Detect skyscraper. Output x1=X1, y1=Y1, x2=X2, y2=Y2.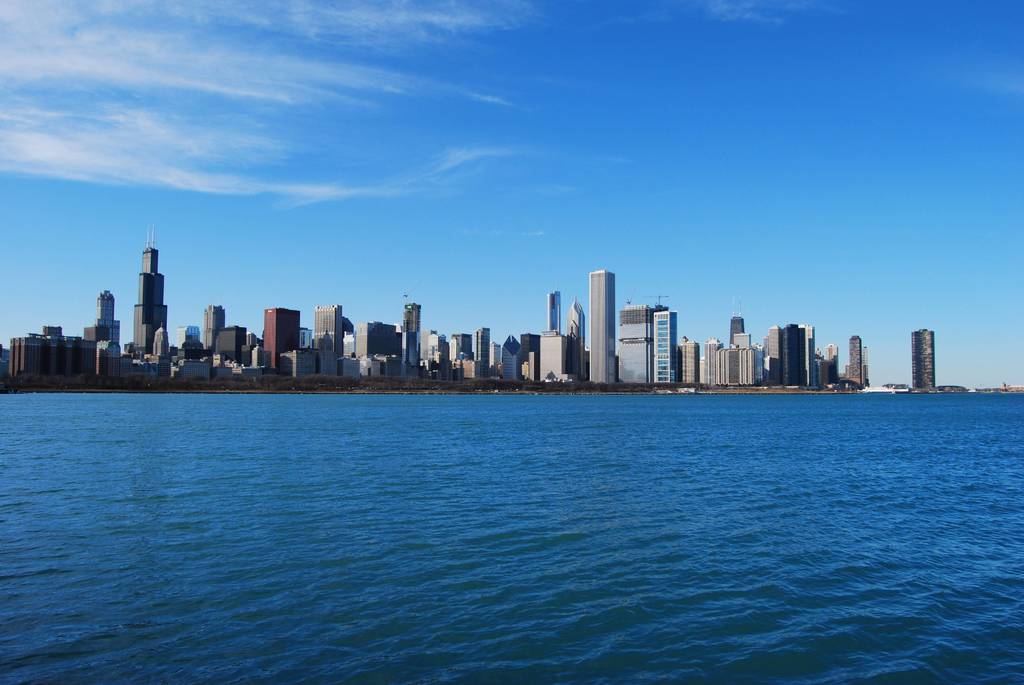
x1=727, y1=318, x2=744, y2=350.
